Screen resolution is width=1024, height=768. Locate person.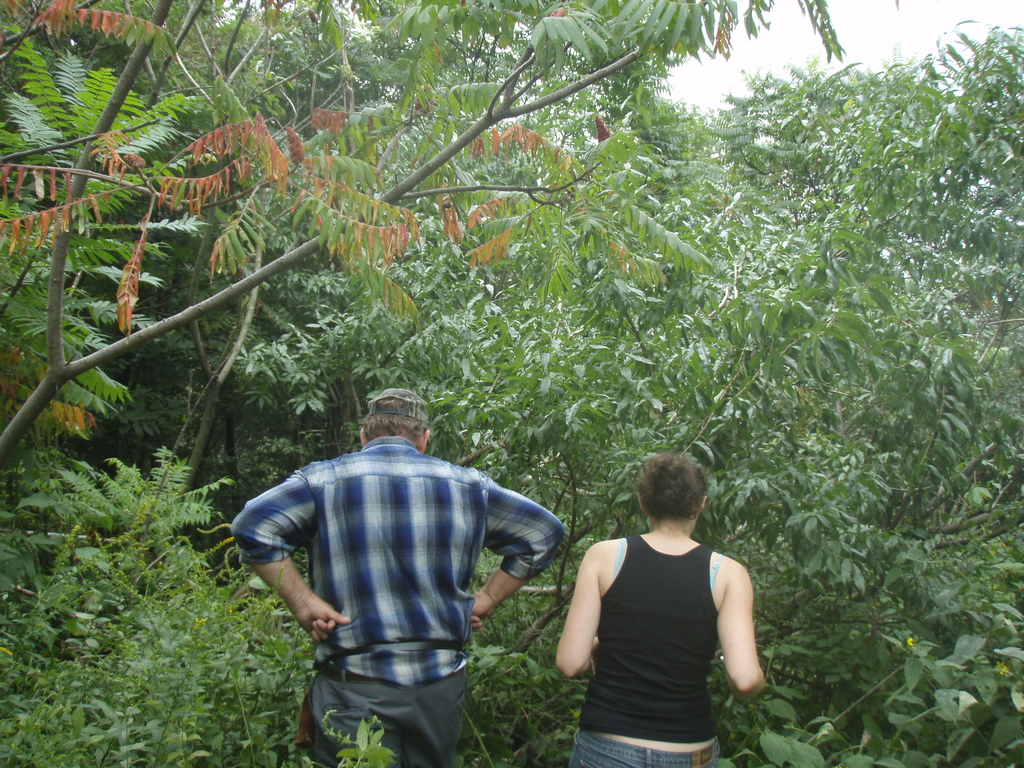
crop(250, 367, 548, 759).
